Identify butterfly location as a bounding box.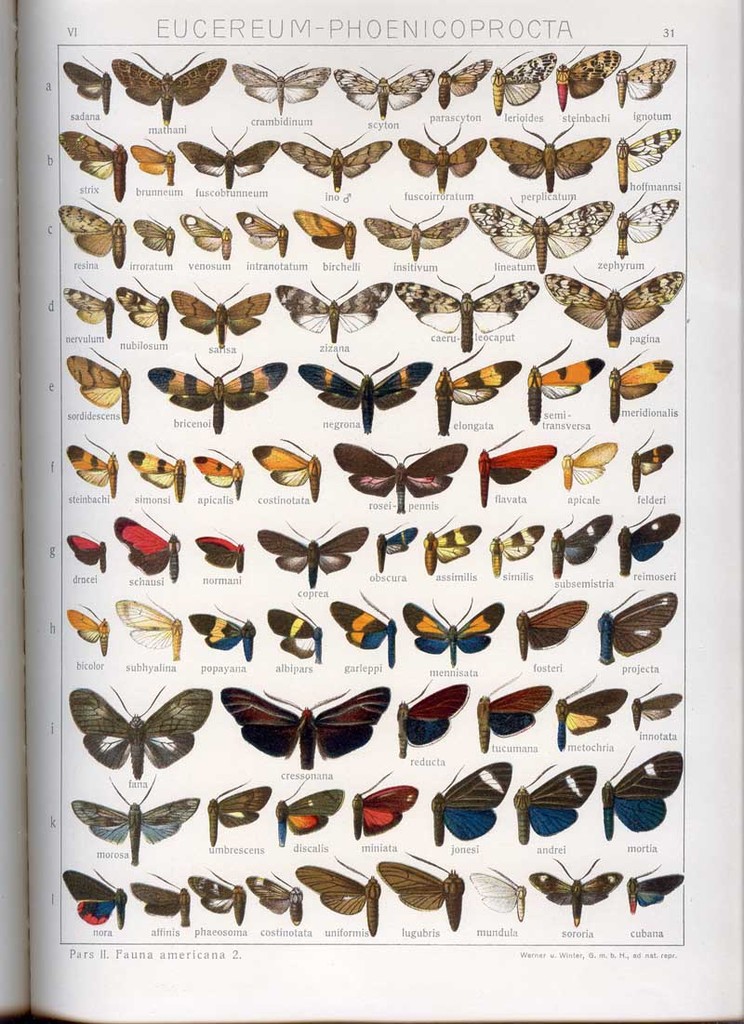
[495,522,542,571].
